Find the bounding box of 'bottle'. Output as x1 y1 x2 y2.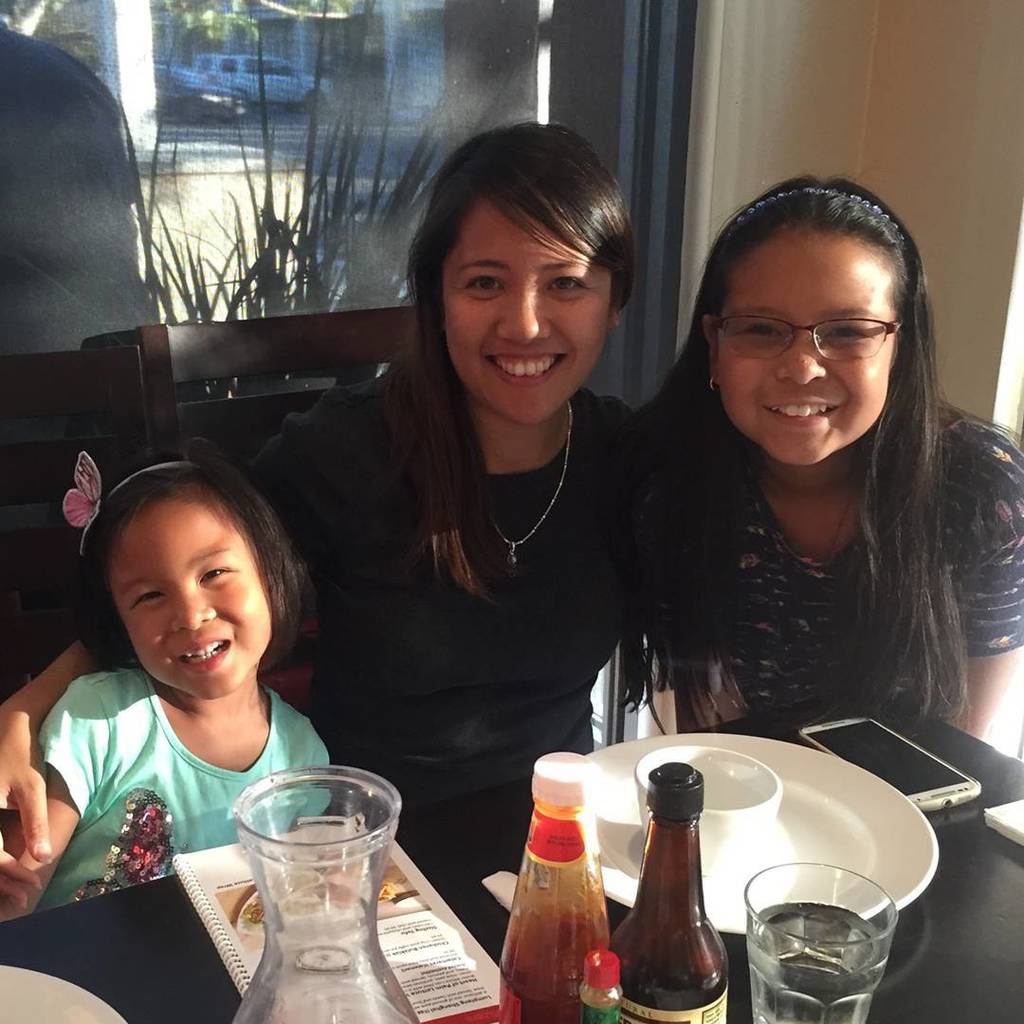
618 759 732 1023.
